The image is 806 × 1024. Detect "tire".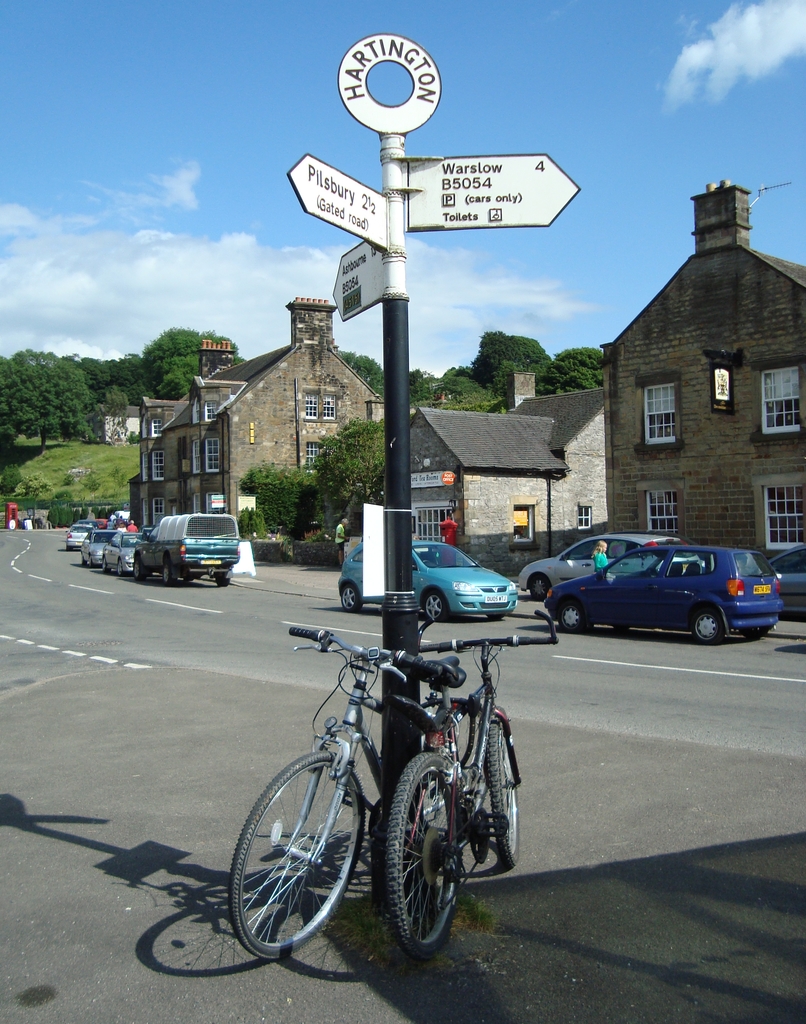
Detection: 135,562,143,579.
